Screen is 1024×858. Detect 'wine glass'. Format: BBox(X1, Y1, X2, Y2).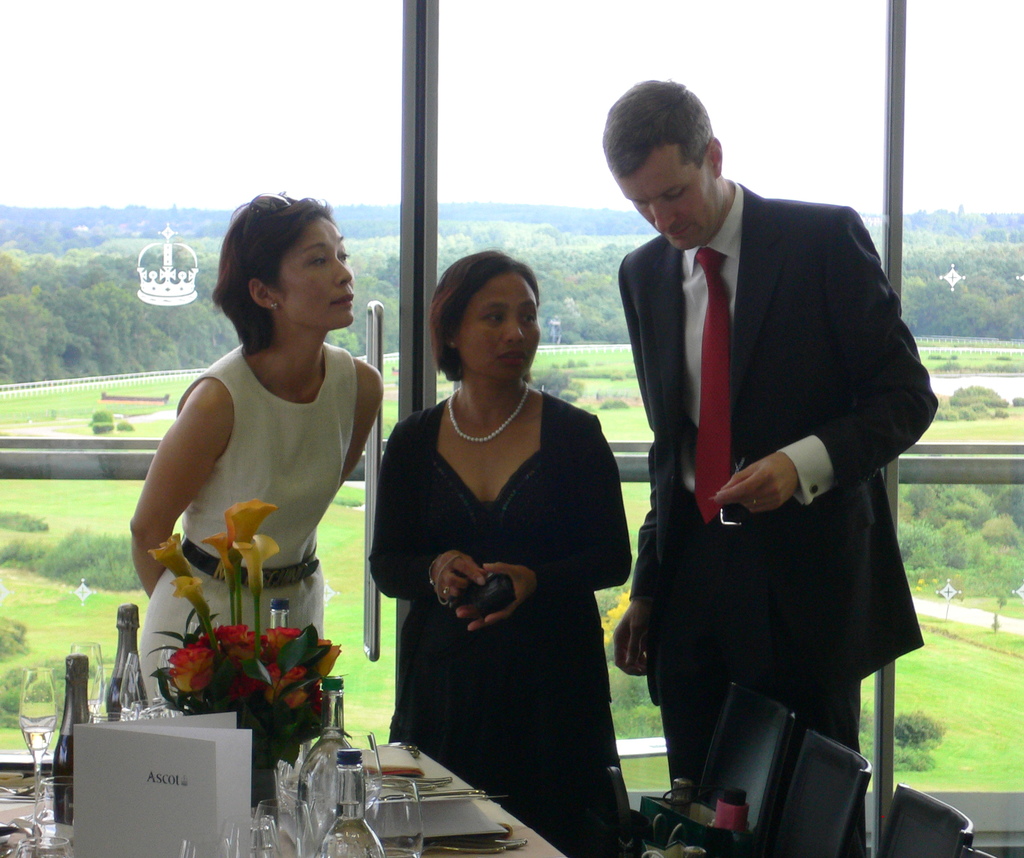
BBox(221, 815, 282, 857).
